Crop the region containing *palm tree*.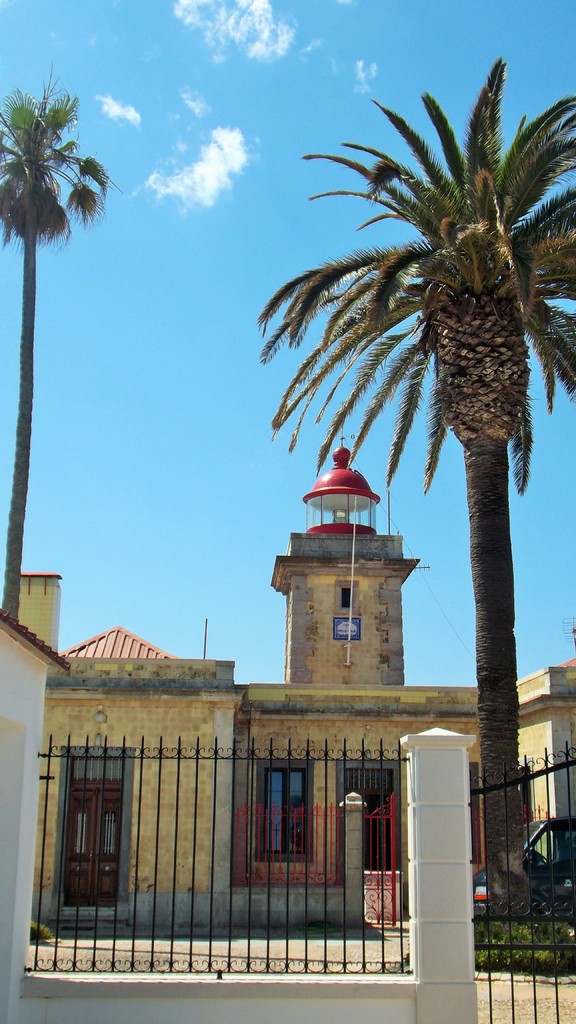
Crop region: <bbox>0, 56, 127, 624</bbox>.
